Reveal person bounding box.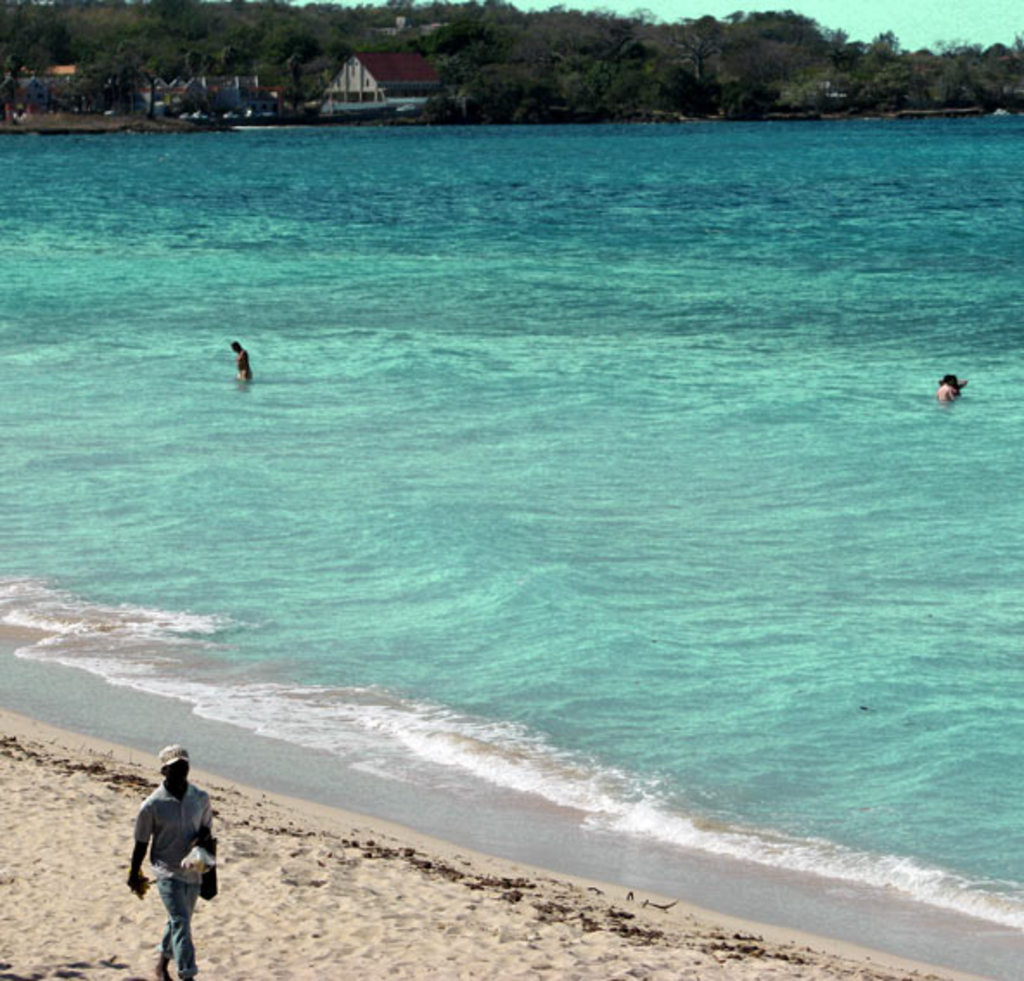
Revealed: (left=126, top=746, right=225, bottom=979).
